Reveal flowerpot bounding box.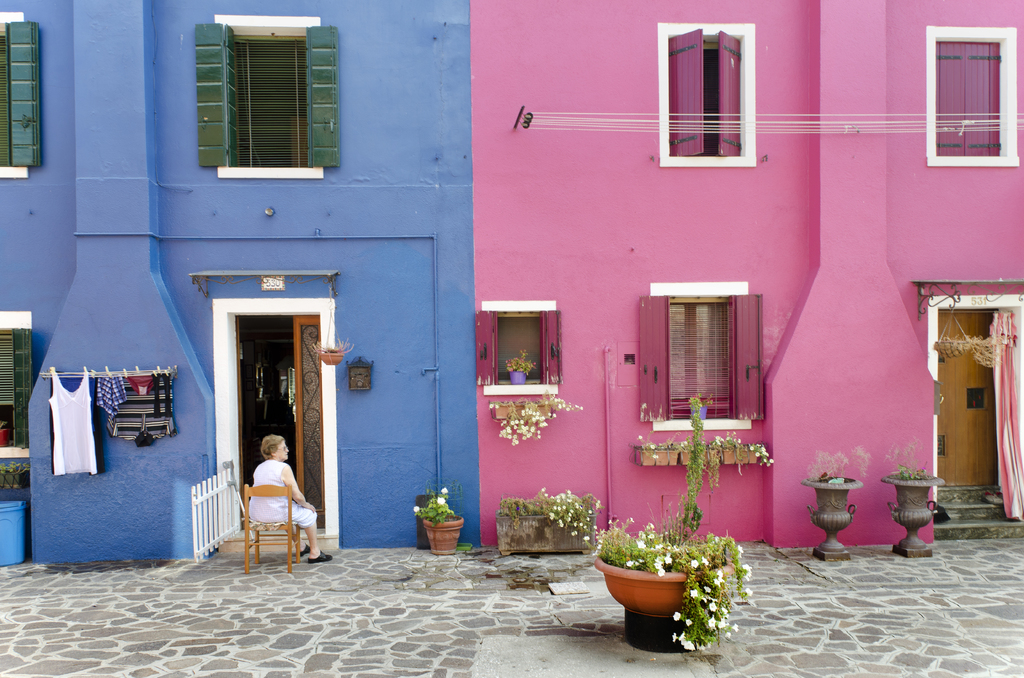
Revealed: bbox=[425, 517, 460, 554].
